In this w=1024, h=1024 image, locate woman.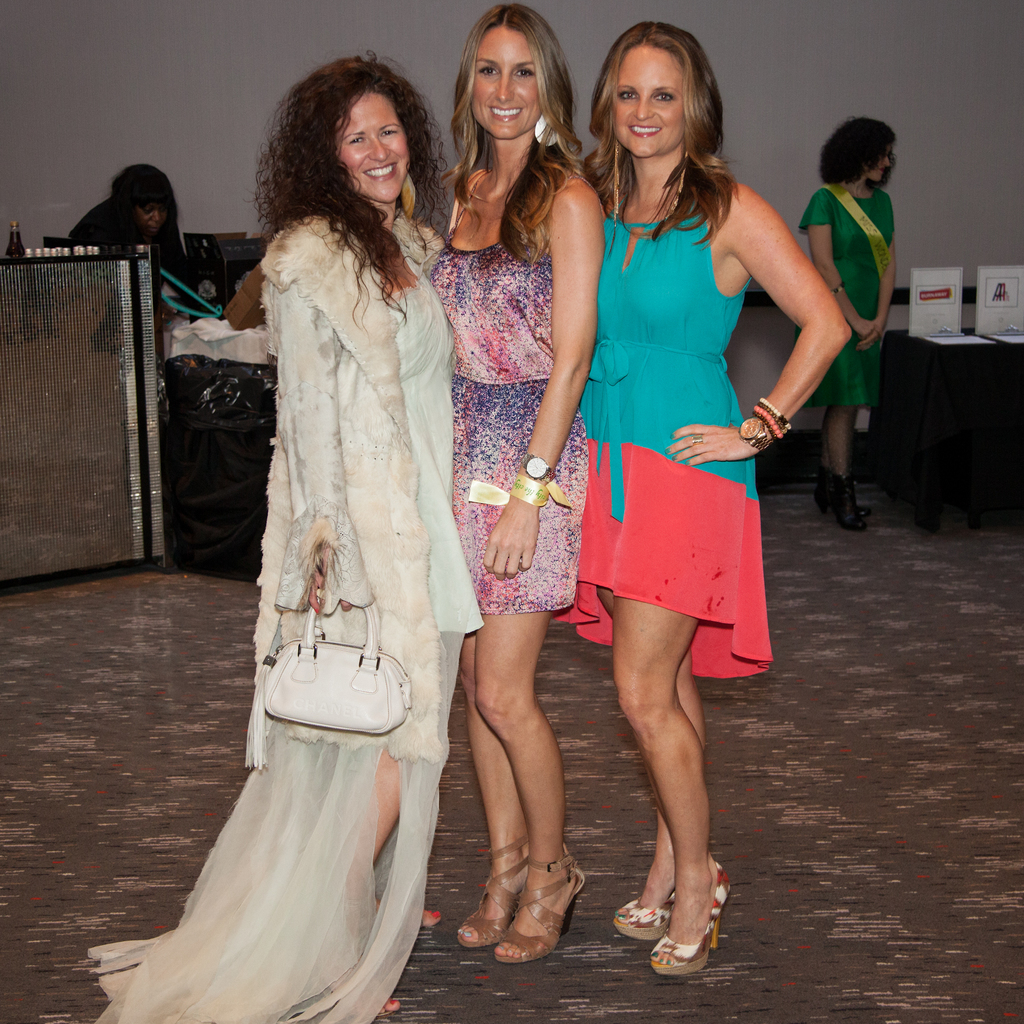
Bounding box: Rect(800, 113, 900, 532).
